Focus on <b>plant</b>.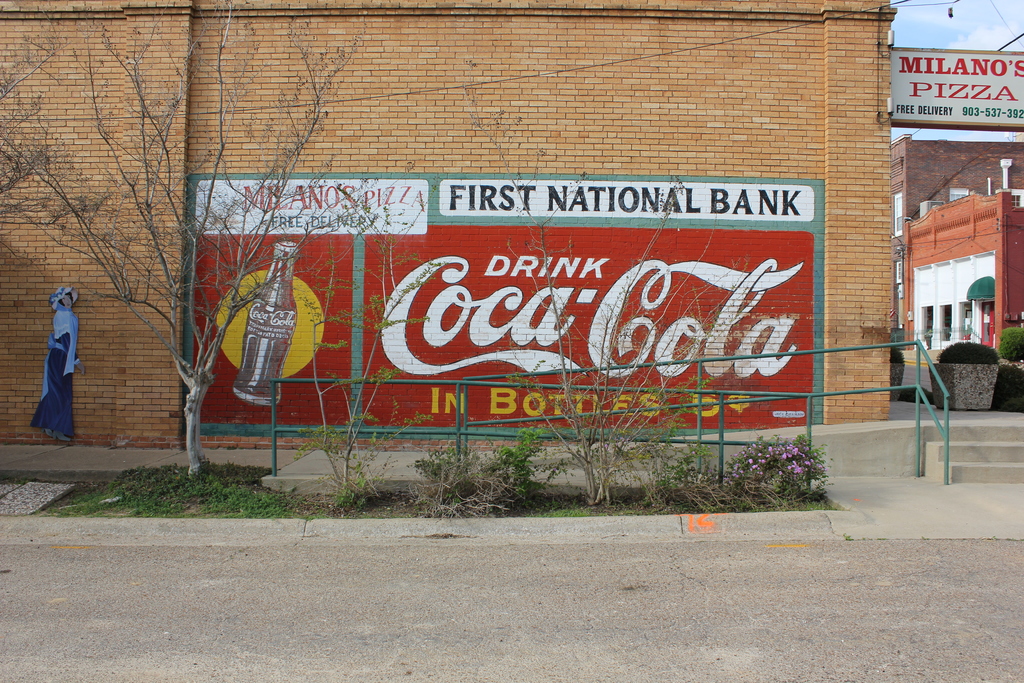
Focused at box=[413, 422, 559, 522].
